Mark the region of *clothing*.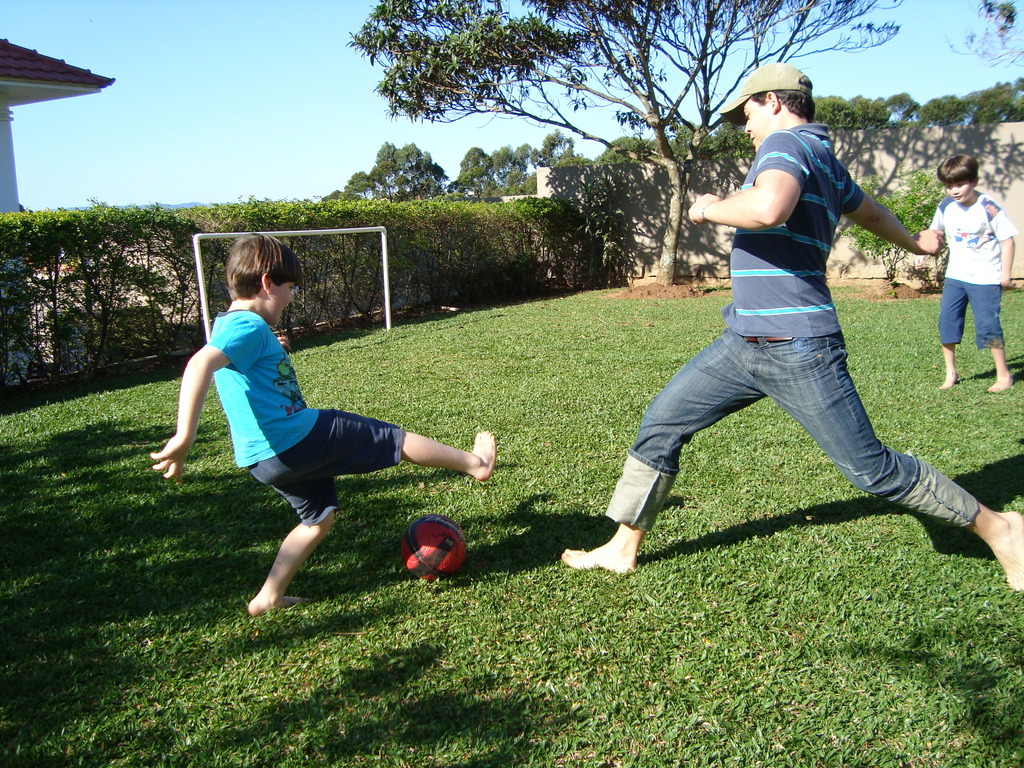
Region: x1=195, y1=282, x2=436, y2=554.
